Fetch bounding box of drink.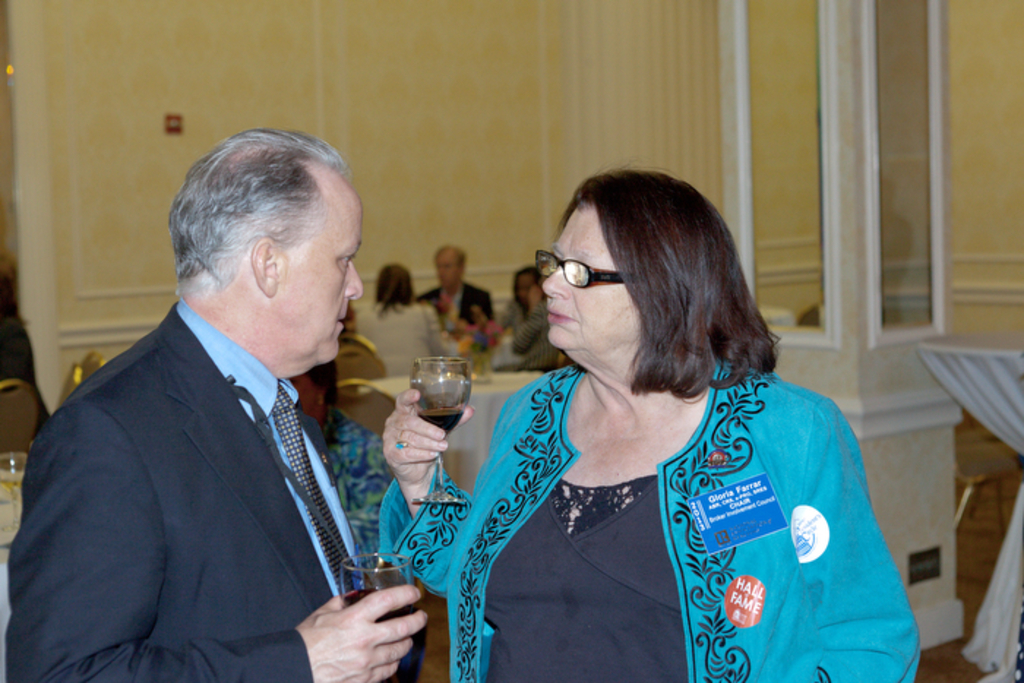
Bbox: 415 410 464 436.
